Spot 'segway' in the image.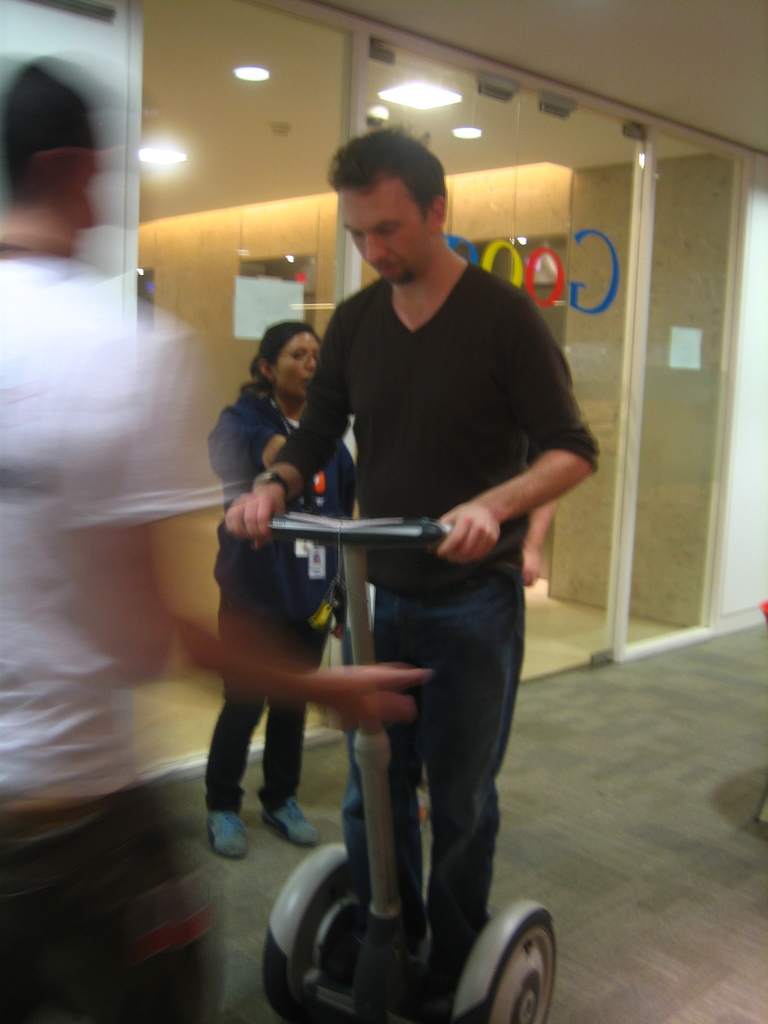
'segway' found at 262,505,560,1023.
